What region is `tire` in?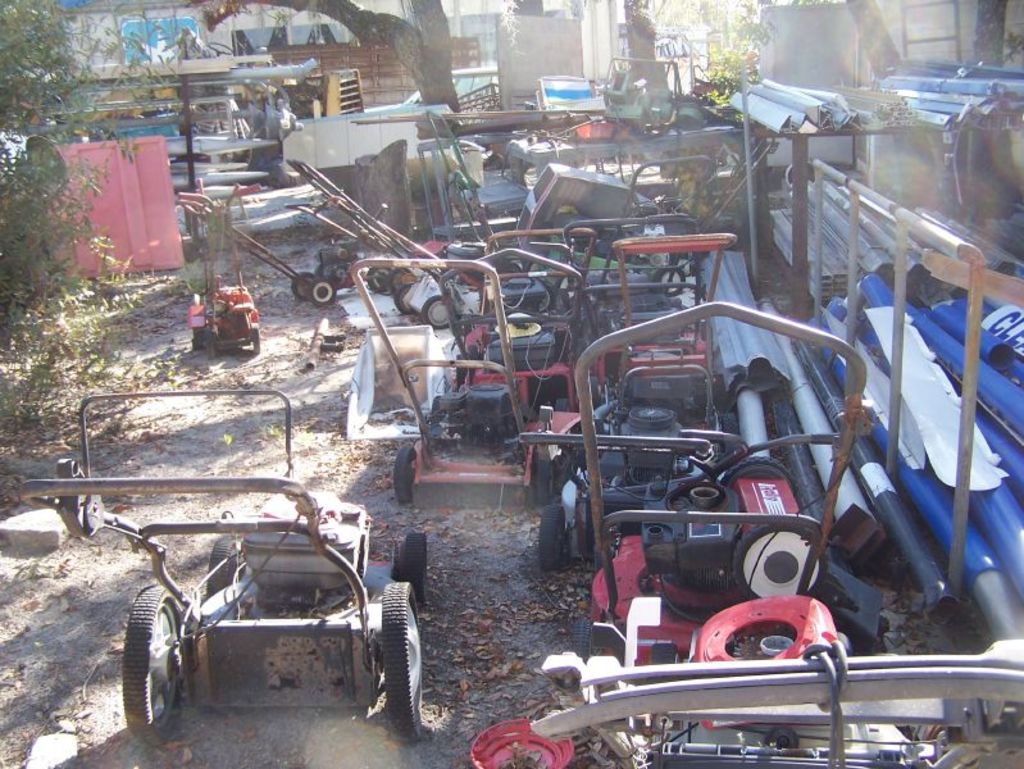
(315,264,340,283).
